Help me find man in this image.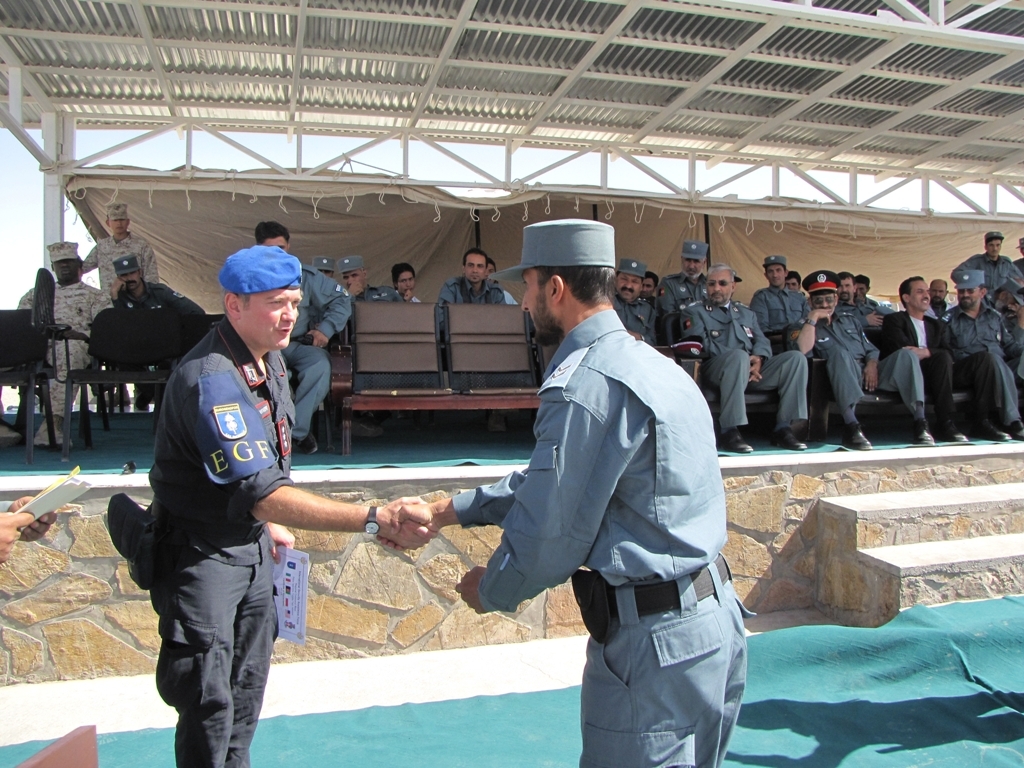
Found it: box(682, 266, 811, 454).
